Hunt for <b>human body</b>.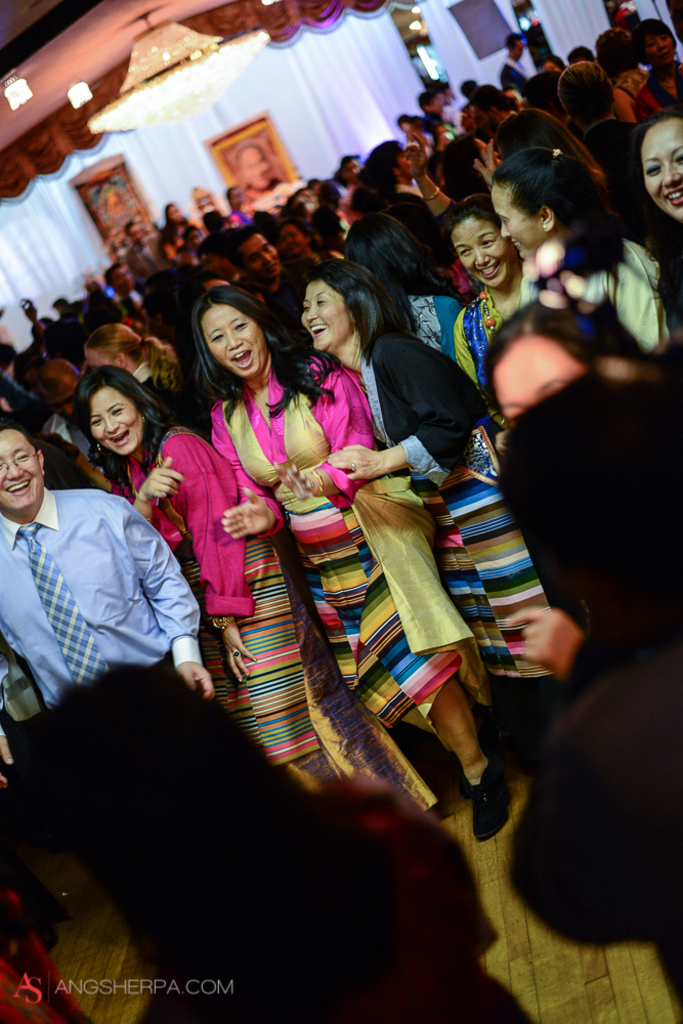
Hunted down at BBox(472, 90, 514, 136).
